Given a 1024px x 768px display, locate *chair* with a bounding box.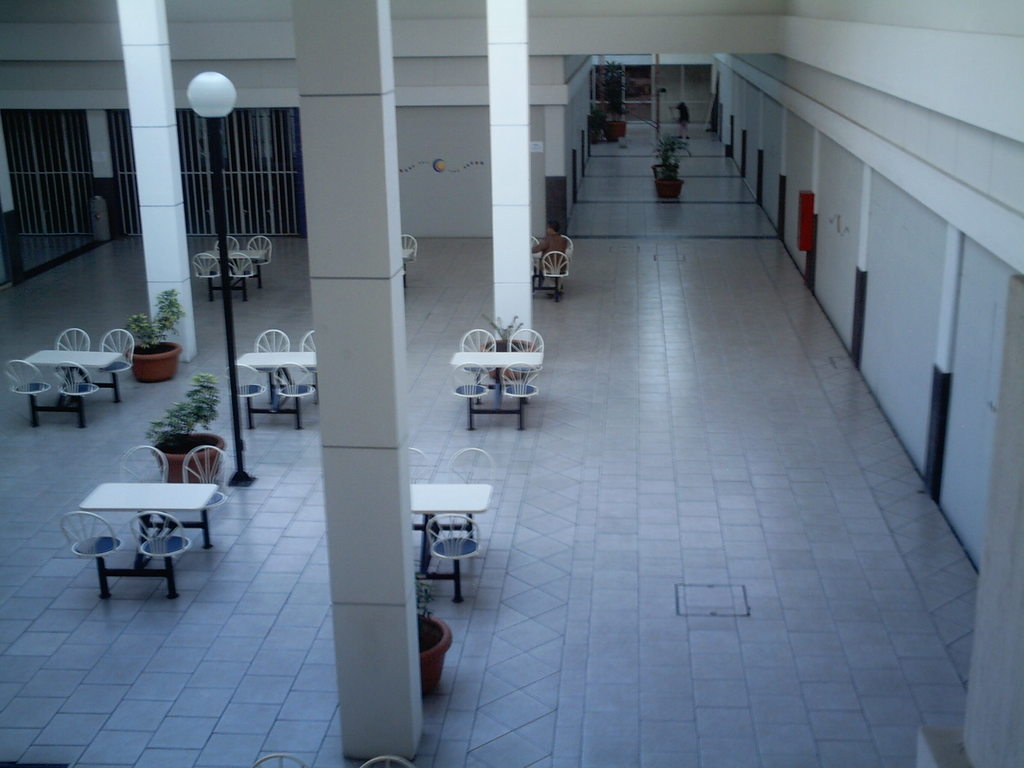
Located: {"left": 504, "top": 325, "right": 542, "bottom": 369}.
